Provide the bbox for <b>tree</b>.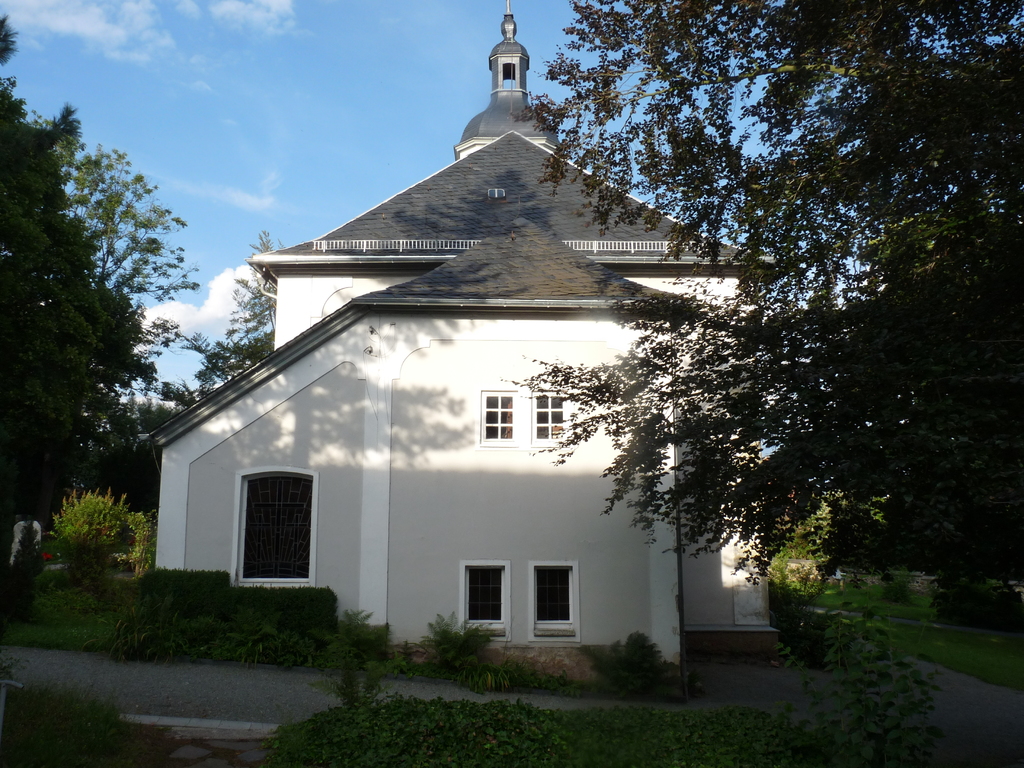
499 0 1023 576.
